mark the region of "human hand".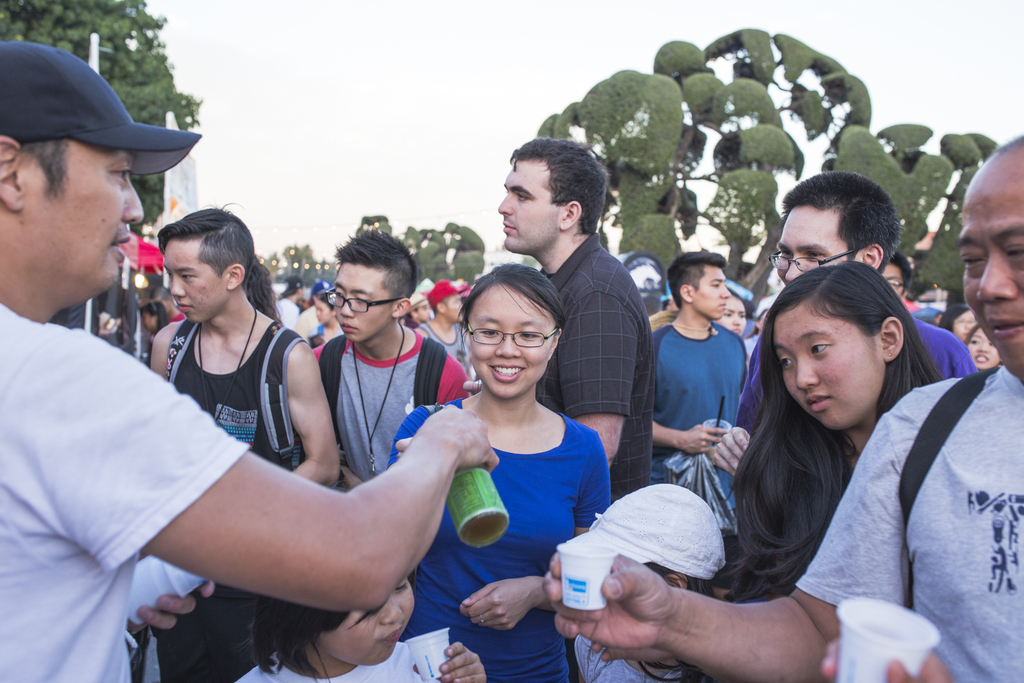
Region: detection(140, 578, 220, 633).
